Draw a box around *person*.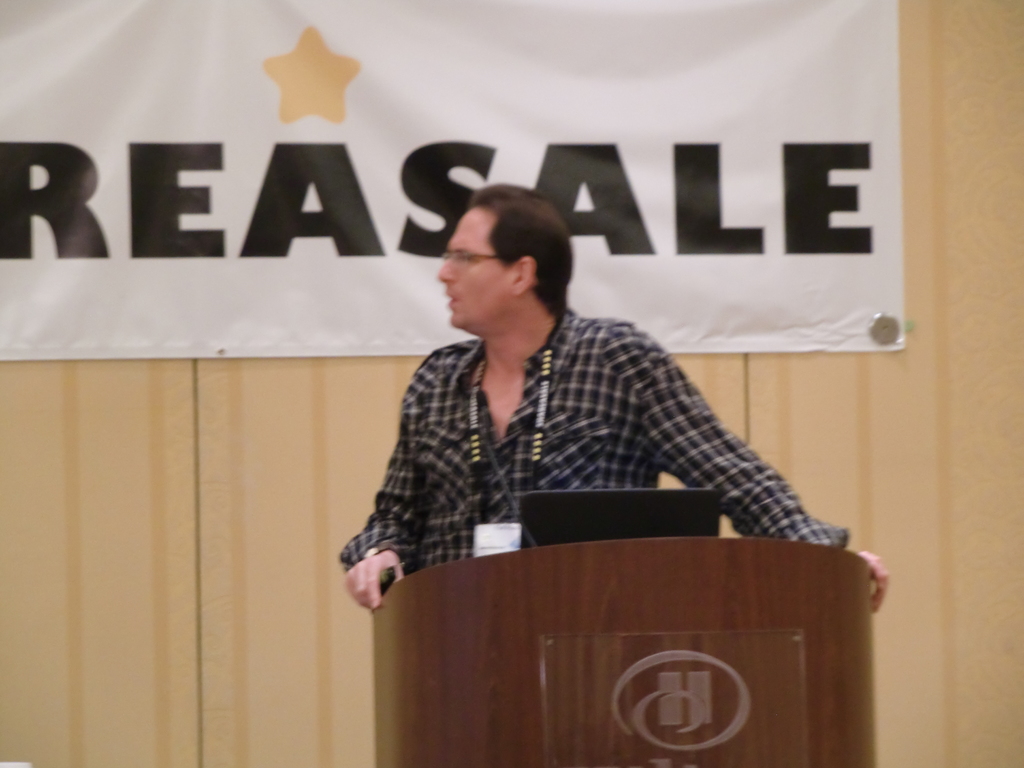
x1=336, y1=183, x2=890, y2=616.
